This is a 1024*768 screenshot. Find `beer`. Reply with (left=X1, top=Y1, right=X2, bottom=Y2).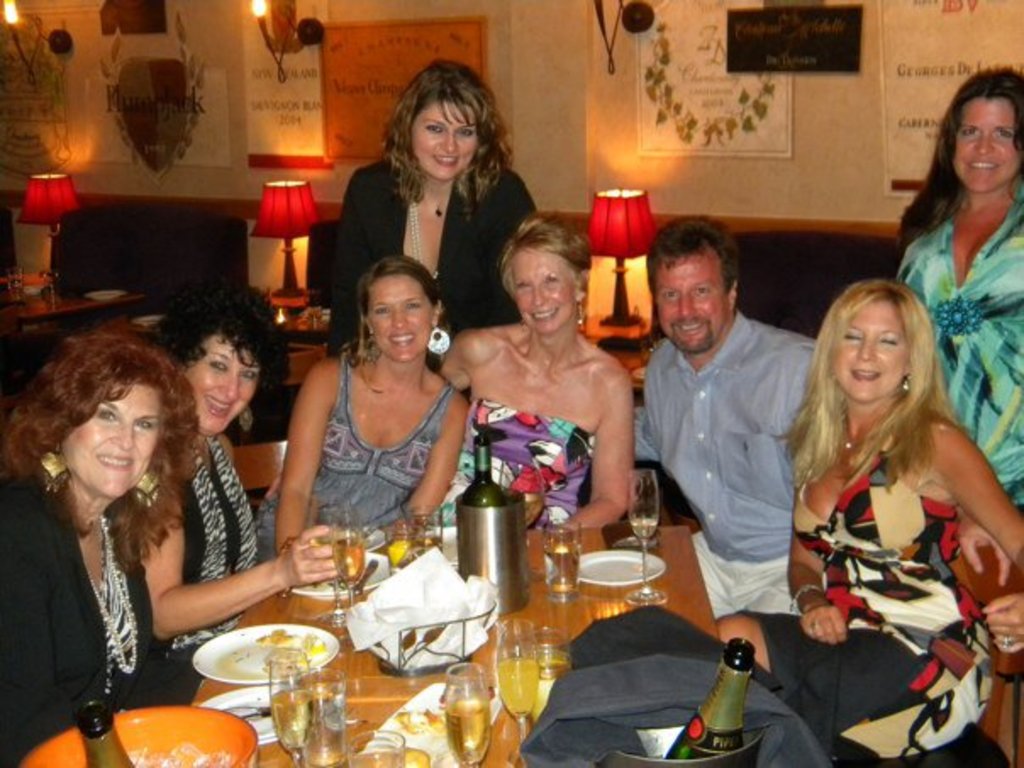
(left=449, top=698, right=487, bottom=766).
